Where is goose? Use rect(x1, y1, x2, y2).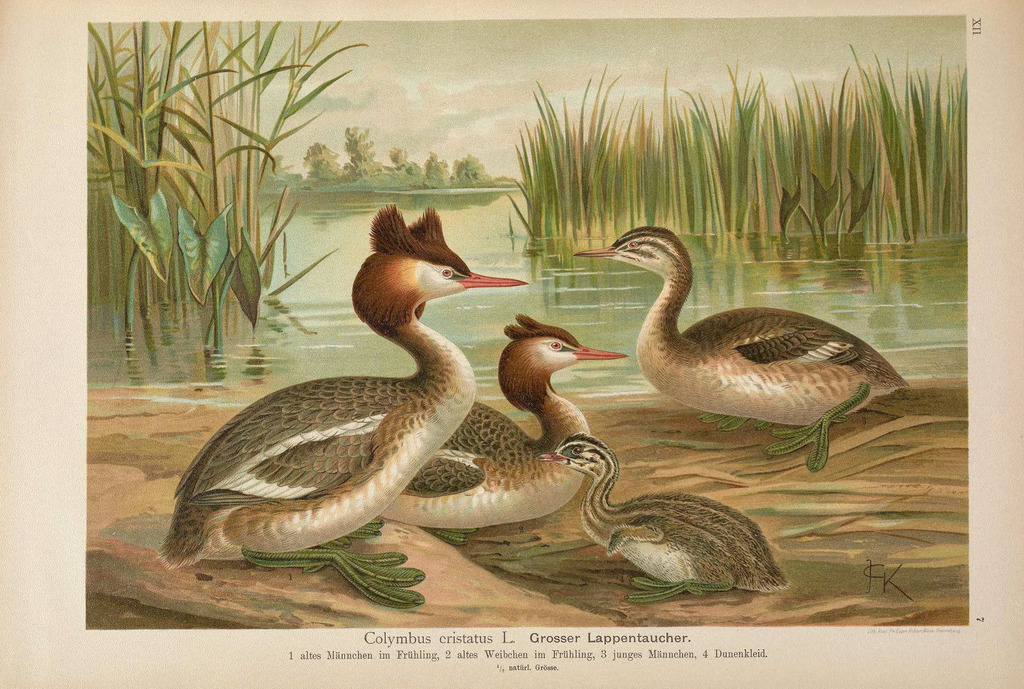
rect(586, 218, 908, 460).
